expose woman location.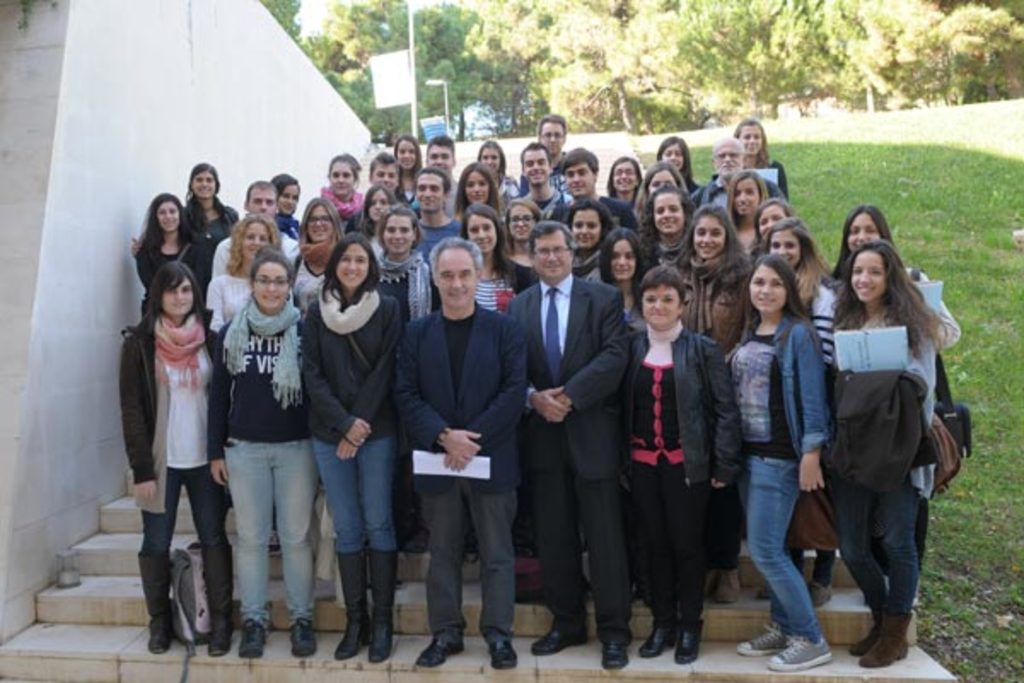
Exposed at bbox=[266, 172, 300, 237].
